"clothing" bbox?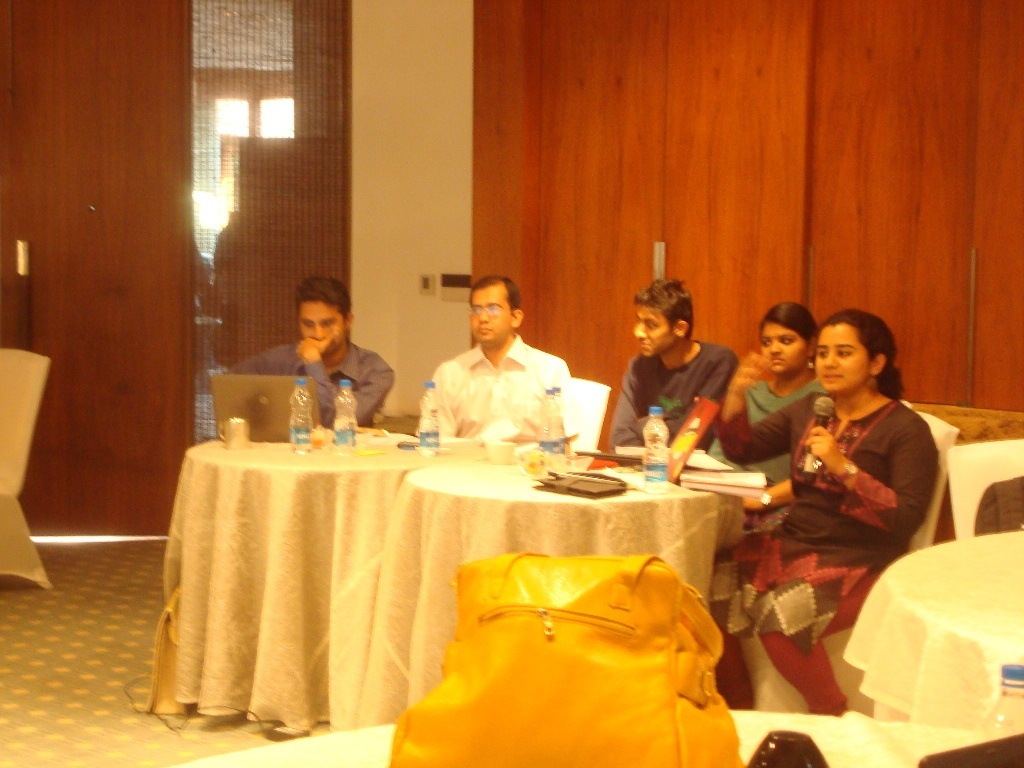
select_region(420, 338, 568, 437)
